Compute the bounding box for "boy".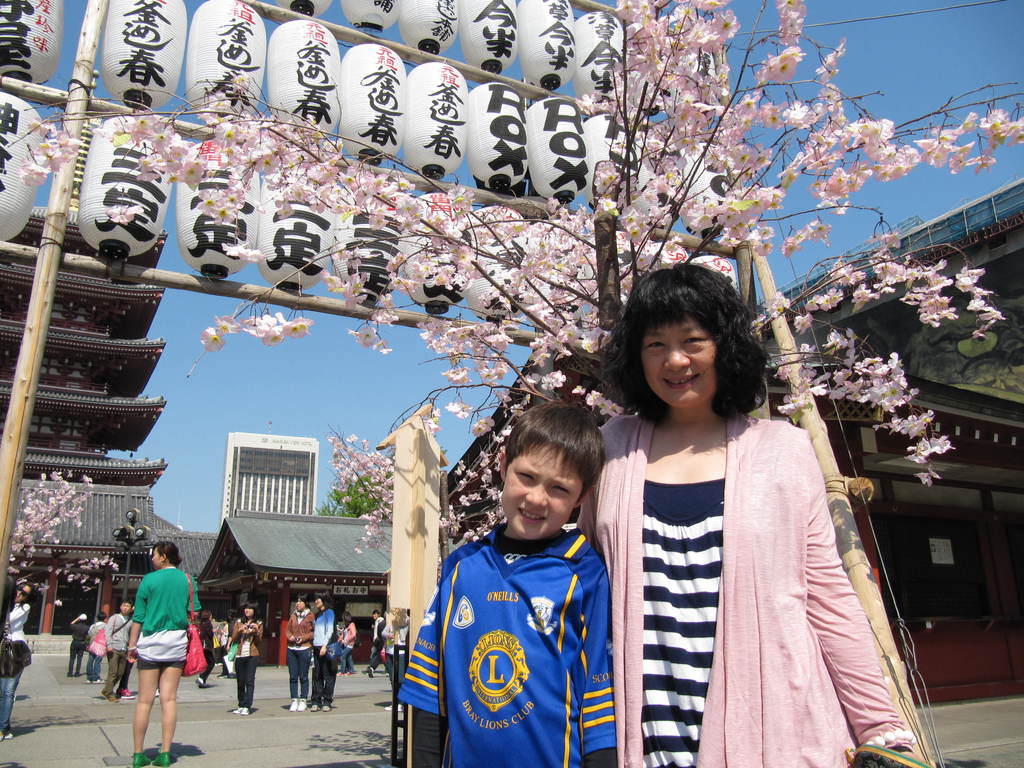
(left=399, top=403, right=636, bottom=753).
